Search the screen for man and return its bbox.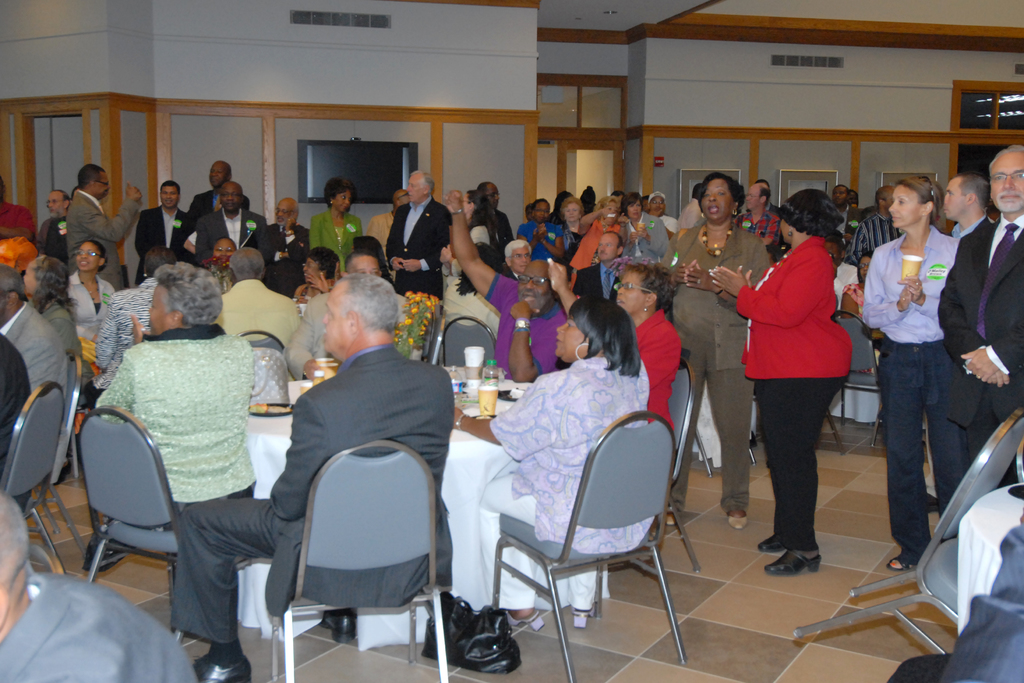
Found: bbox=(218, 250, 307, 349).
